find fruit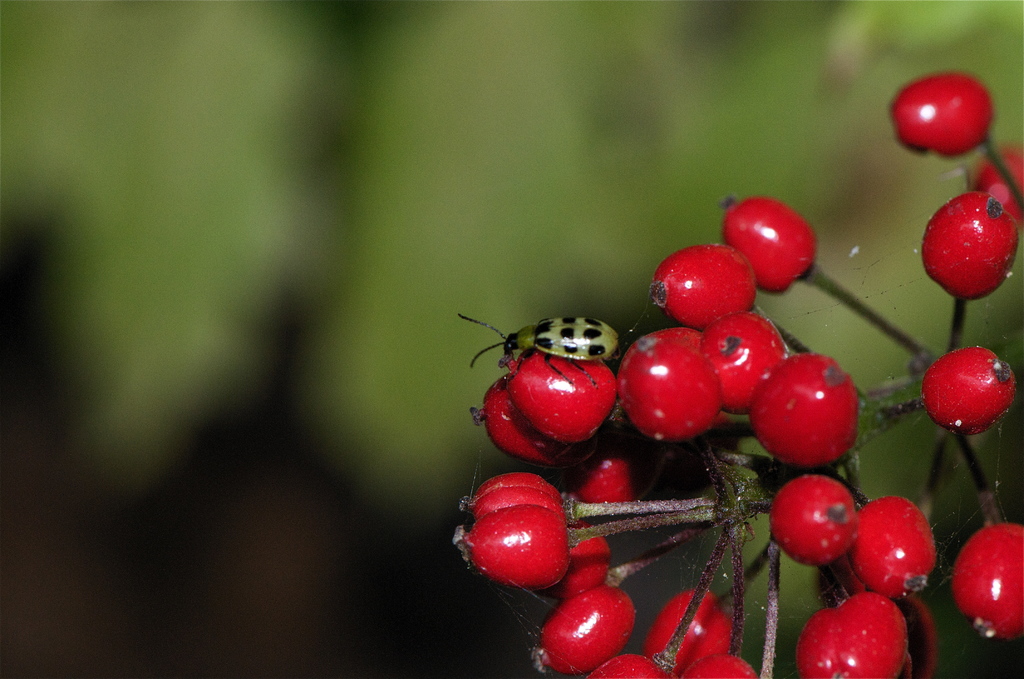
BBox(952, 516, 1023, 637)
